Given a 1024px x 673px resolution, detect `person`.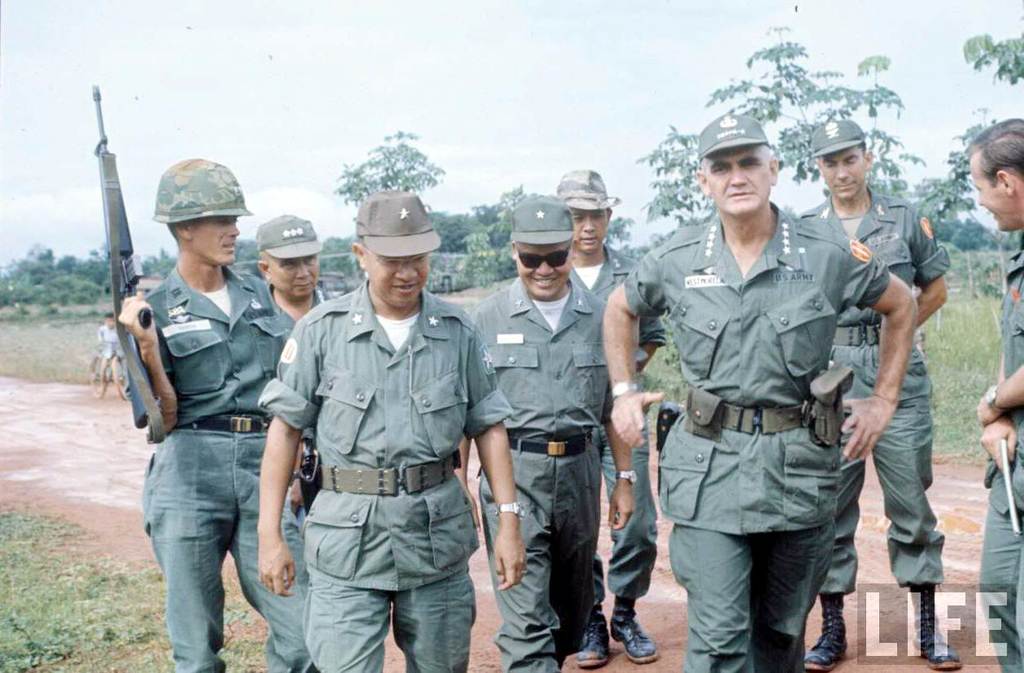
{"left": 516, "top": 167, "right": 662, "bottom": 664}.
